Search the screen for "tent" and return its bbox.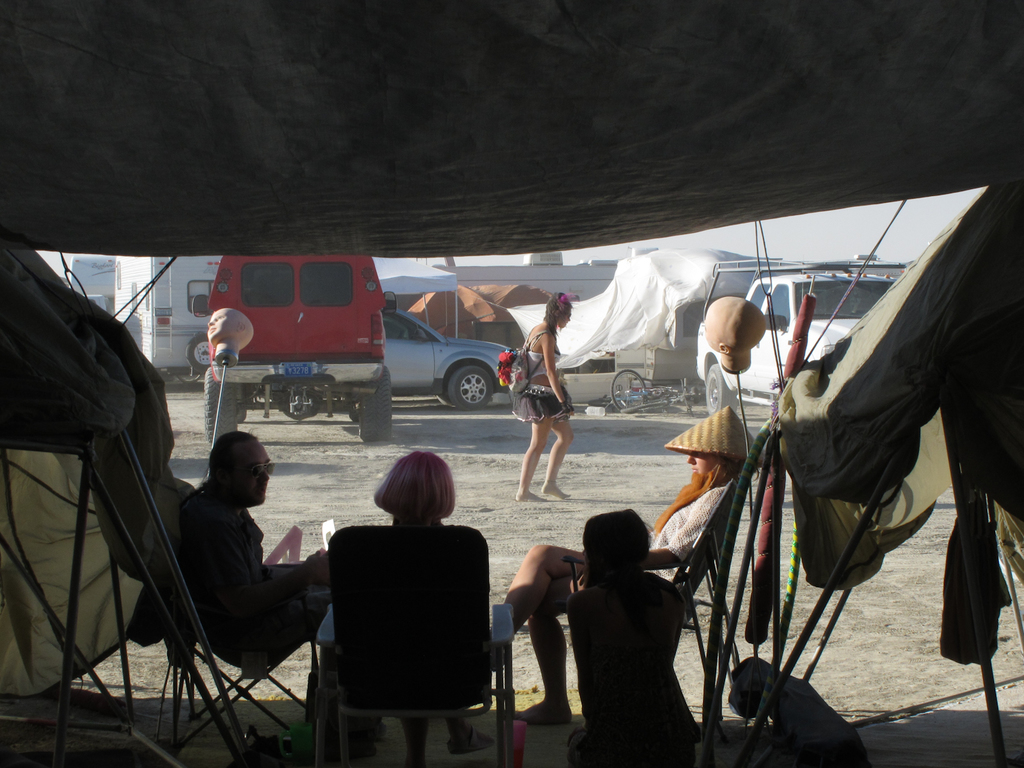
Found: Rect(464, 238, 788, 374).
